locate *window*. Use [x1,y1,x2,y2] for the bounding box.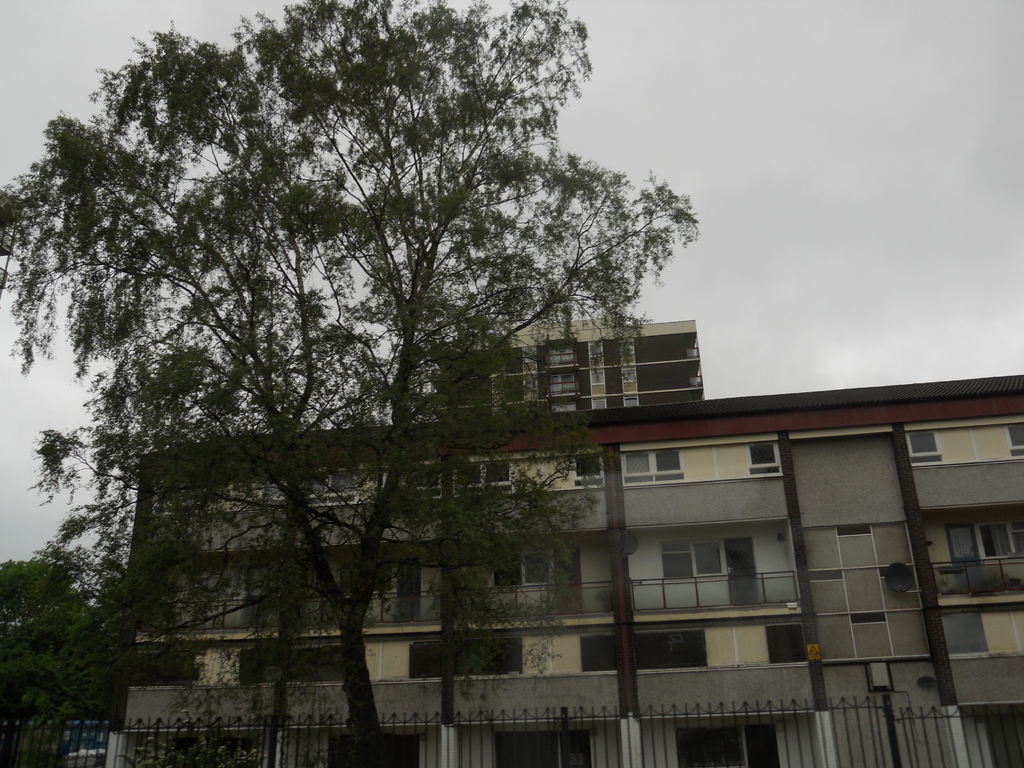
[258,466,361,509].
